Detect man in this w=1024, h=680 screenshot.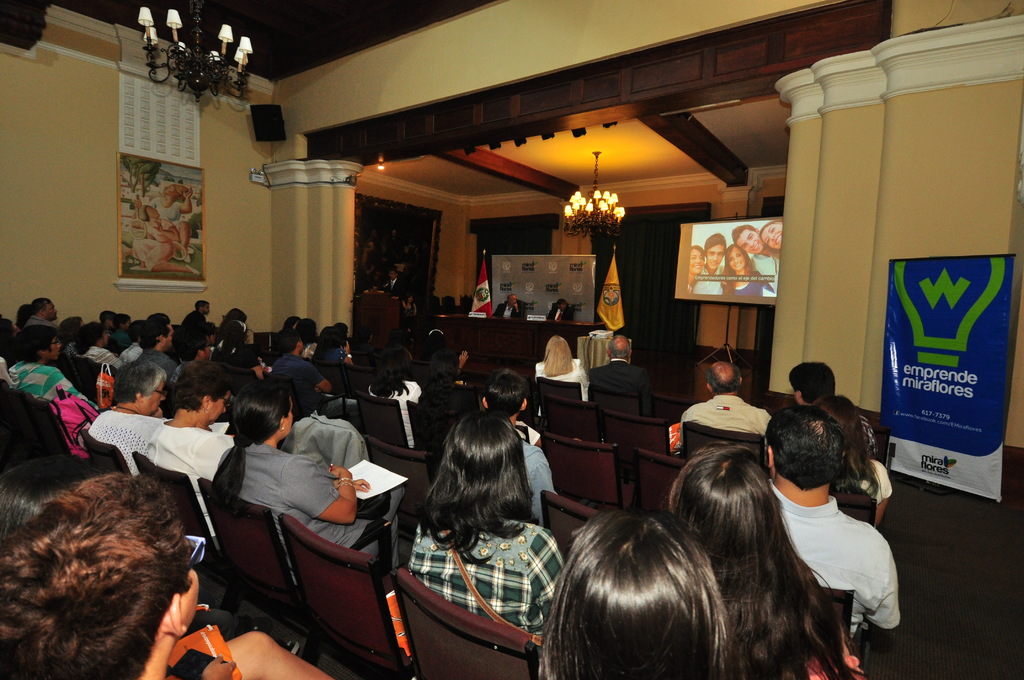
Detection: bbox=(730, 221, 781, 293).
